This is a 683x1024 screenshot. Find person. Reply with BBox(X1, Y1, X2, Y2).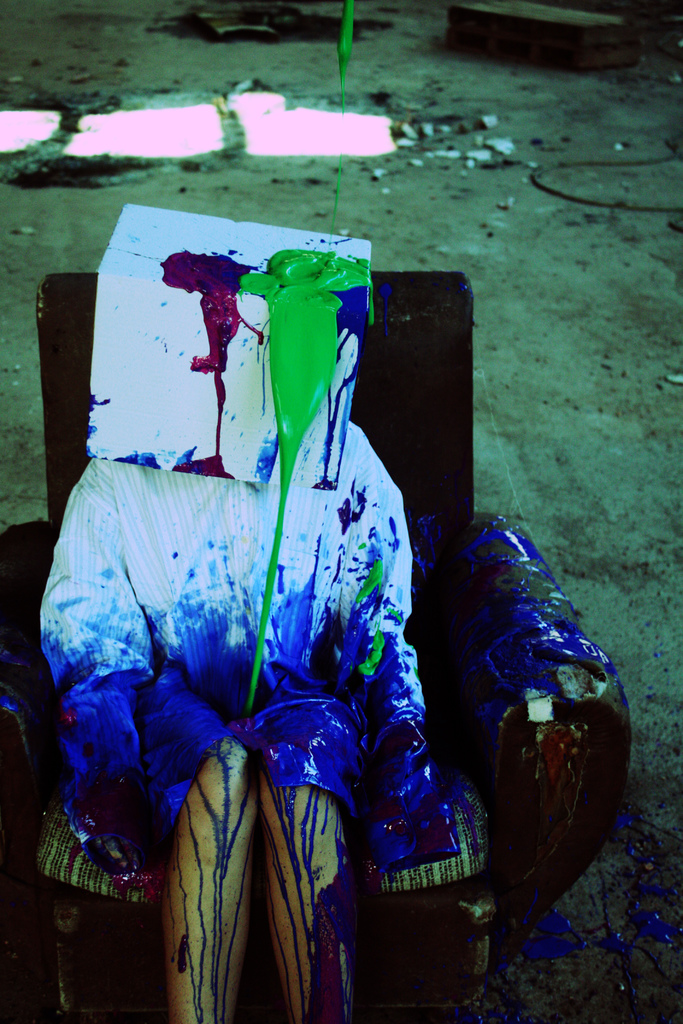
BBox(43, 399, 428, 1023).
